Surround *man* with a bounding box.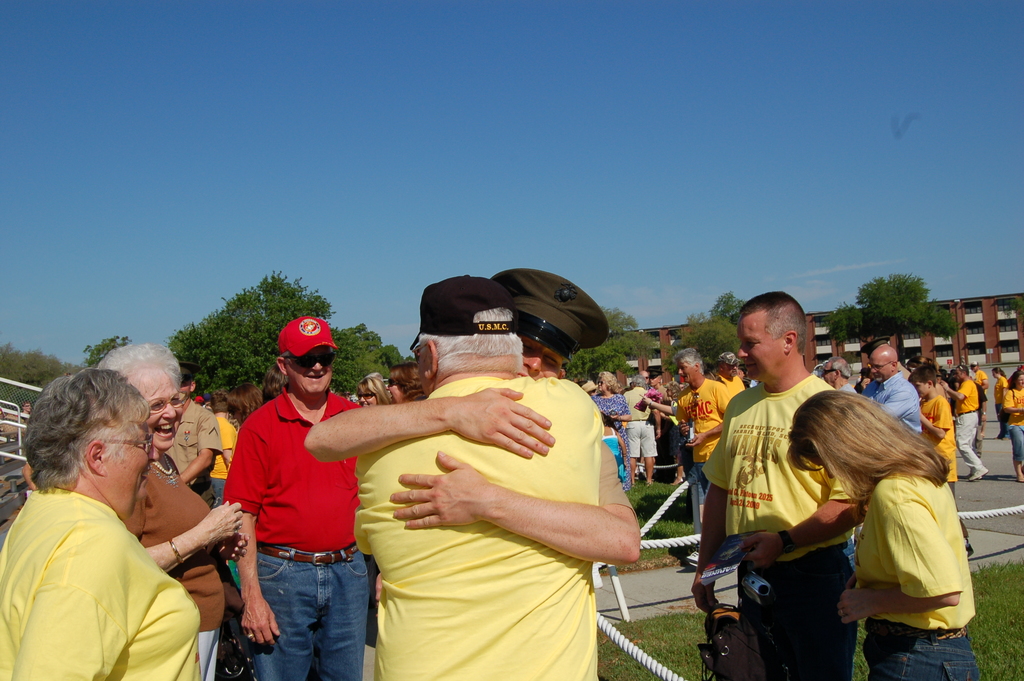
l=691, t=292, r=867, b=680.
